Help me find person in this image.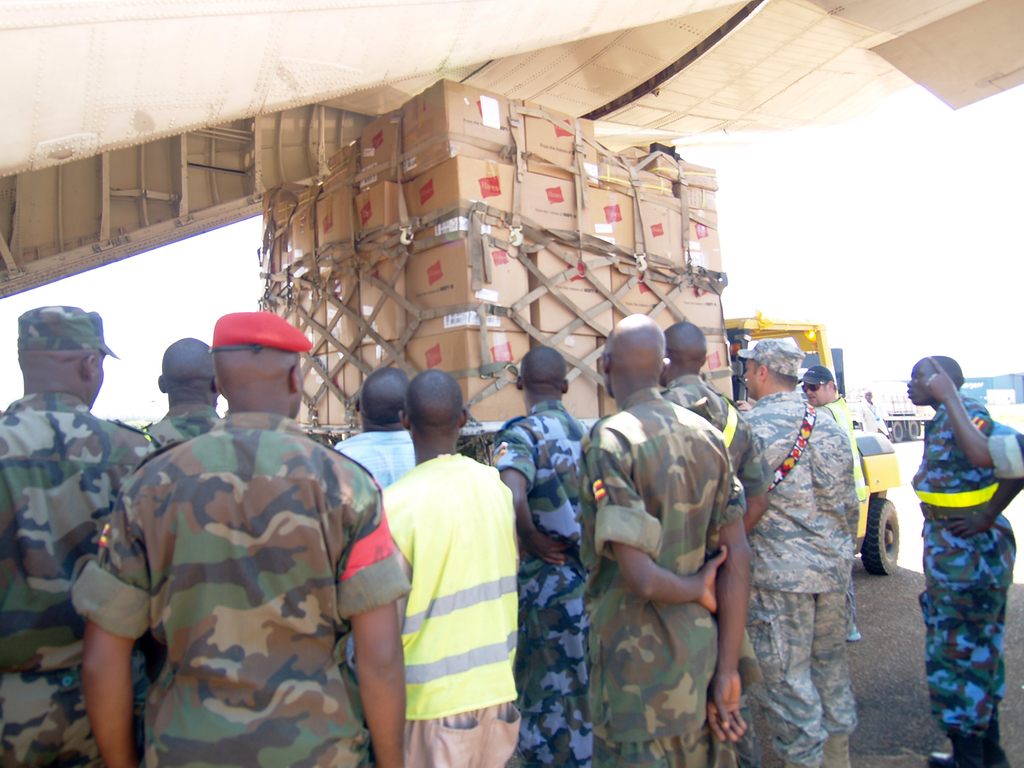
Found it: bbox(904, 356, 1021, 765).
